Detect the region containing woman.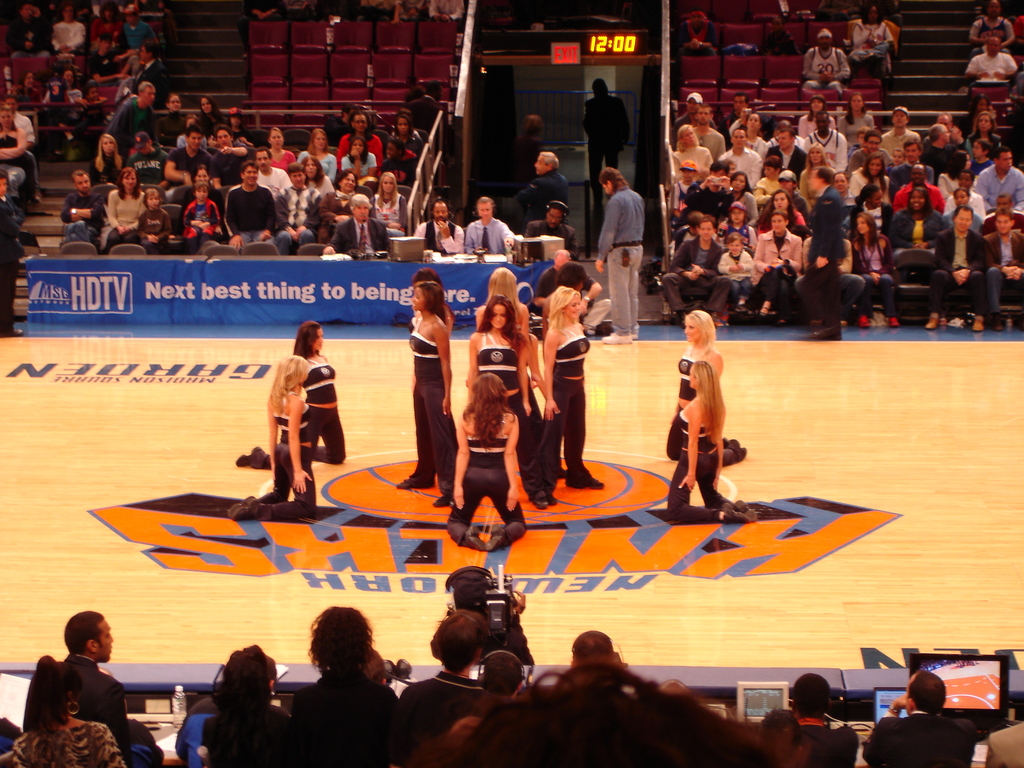
47,0,86,58.
